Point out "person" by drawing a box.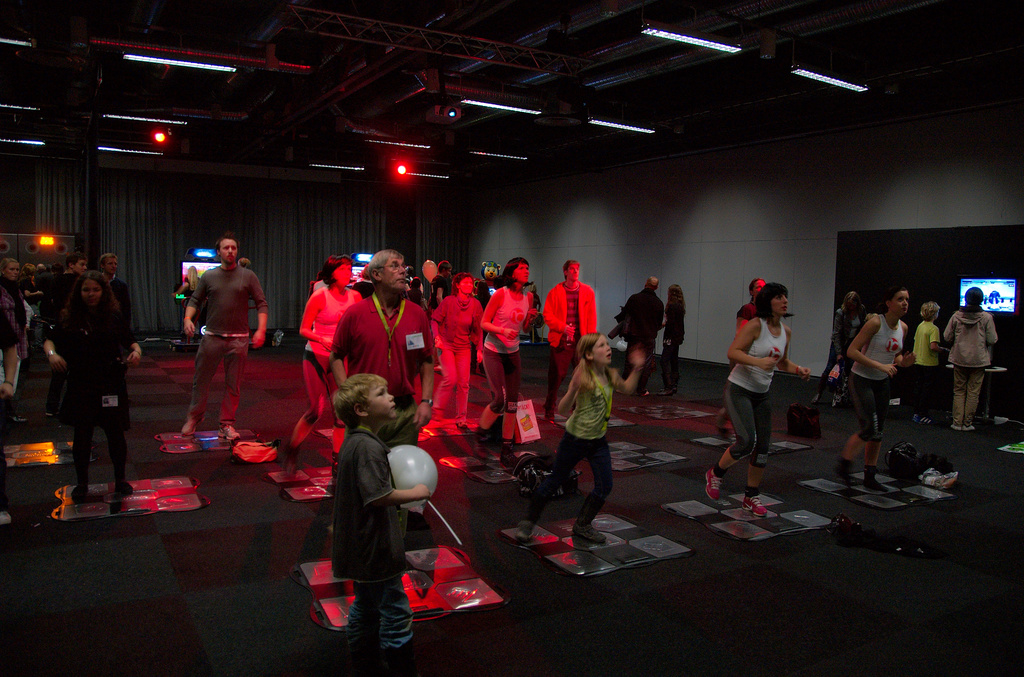
723, 267, 808, 489.
